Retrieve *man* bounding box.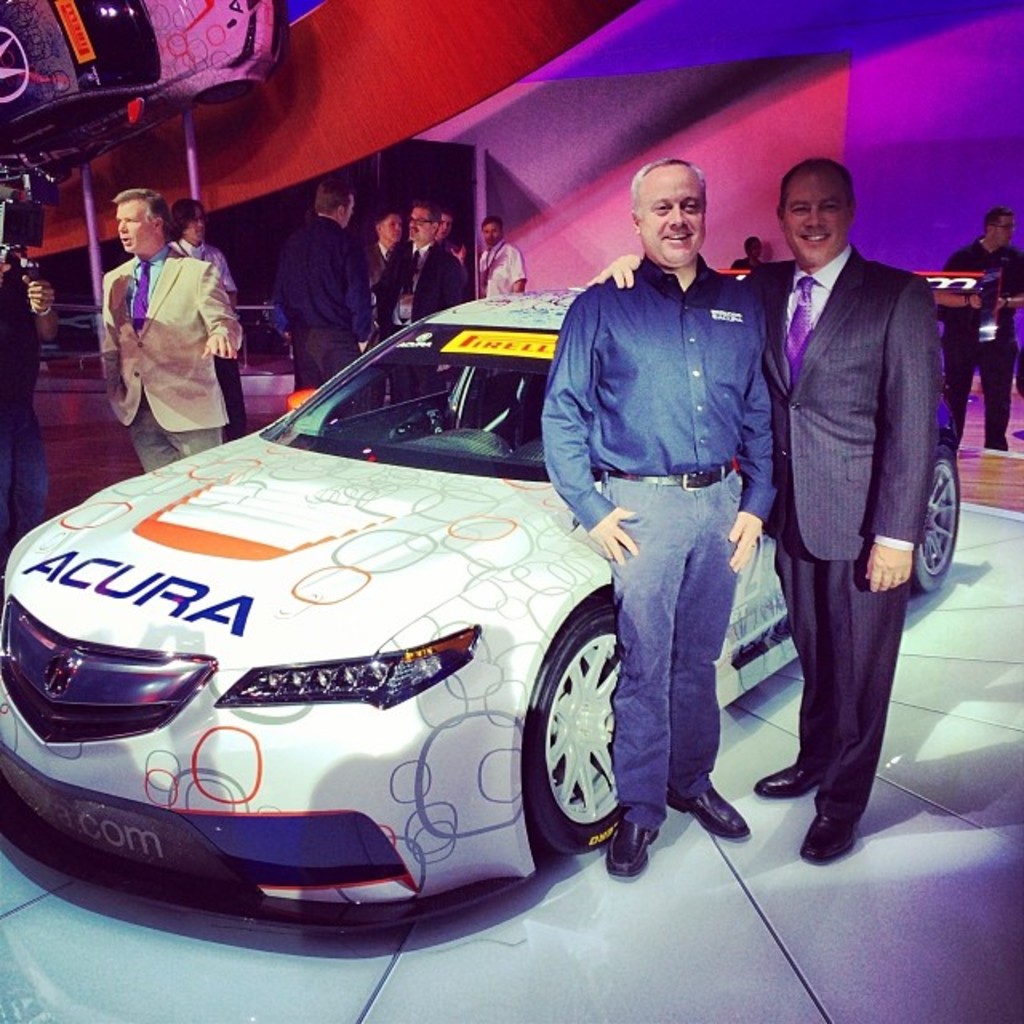
Bounding box: l=938, t=213, r=1022, b=450.
